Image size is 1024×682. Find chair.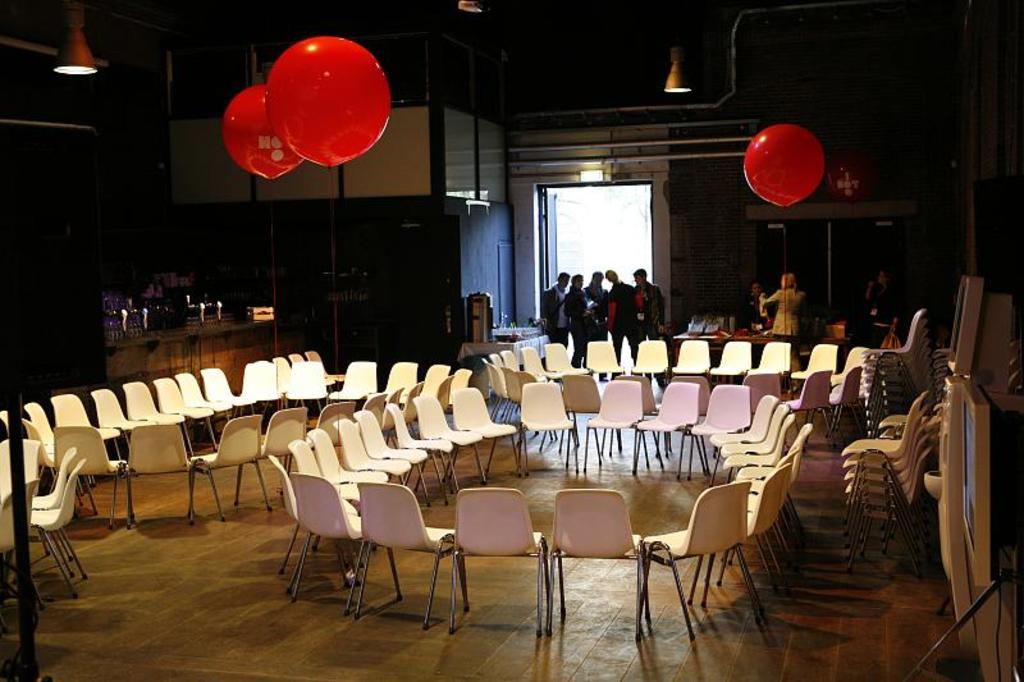
[384, 358, 412, 403].
